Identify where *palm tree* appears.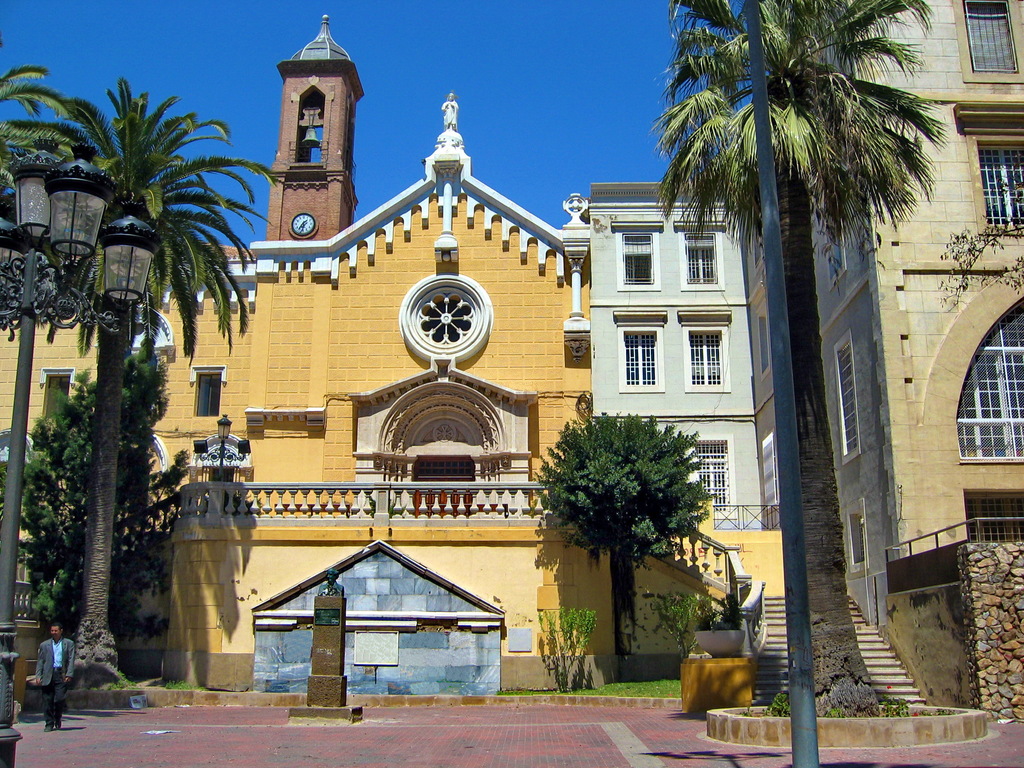
Appears at BBox(58, 103, 261, 654).
